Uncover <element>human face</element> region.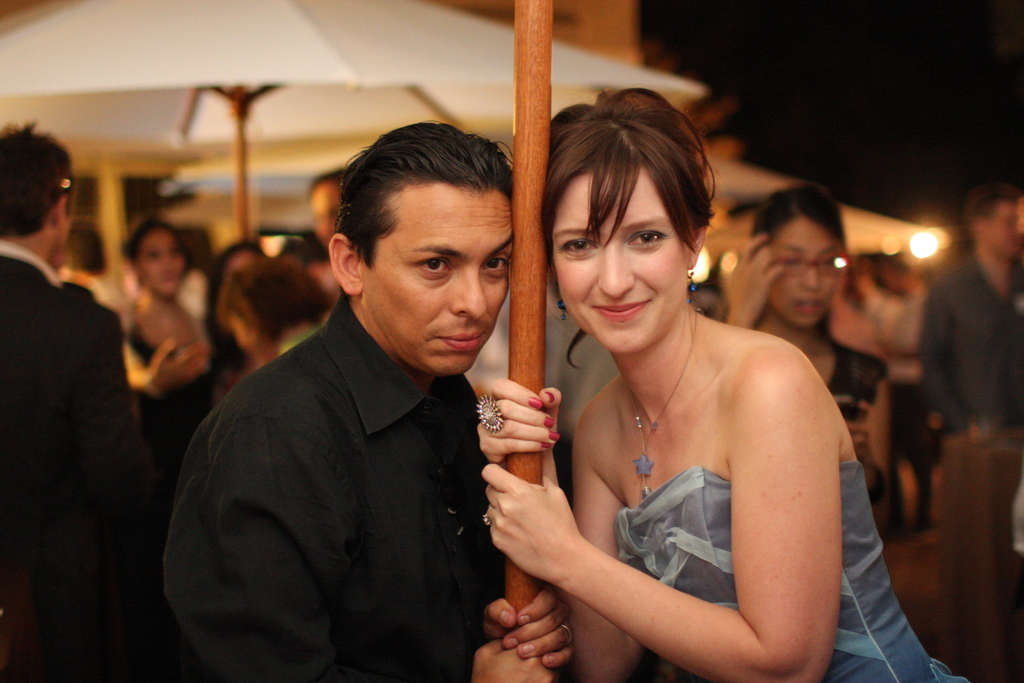
Uncovered: {"left": 138, "top": 234, "right": 191, "bottom": 294}.
